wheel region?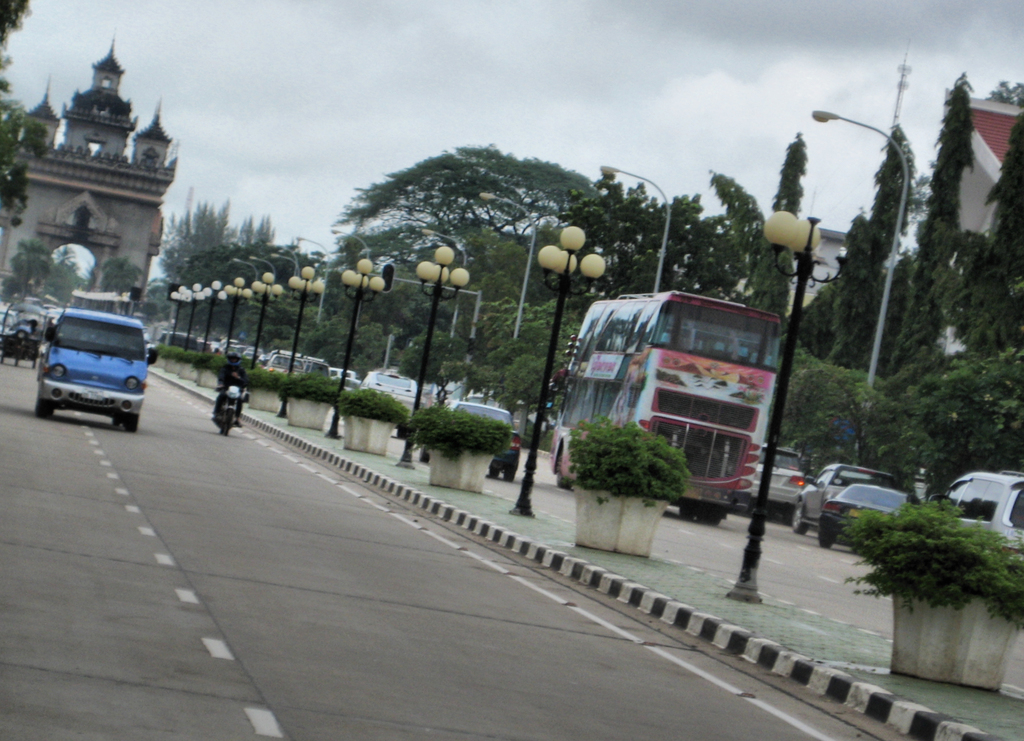
{"x1": 108, "y1": 414, "x2": 142, "y2": 432}
